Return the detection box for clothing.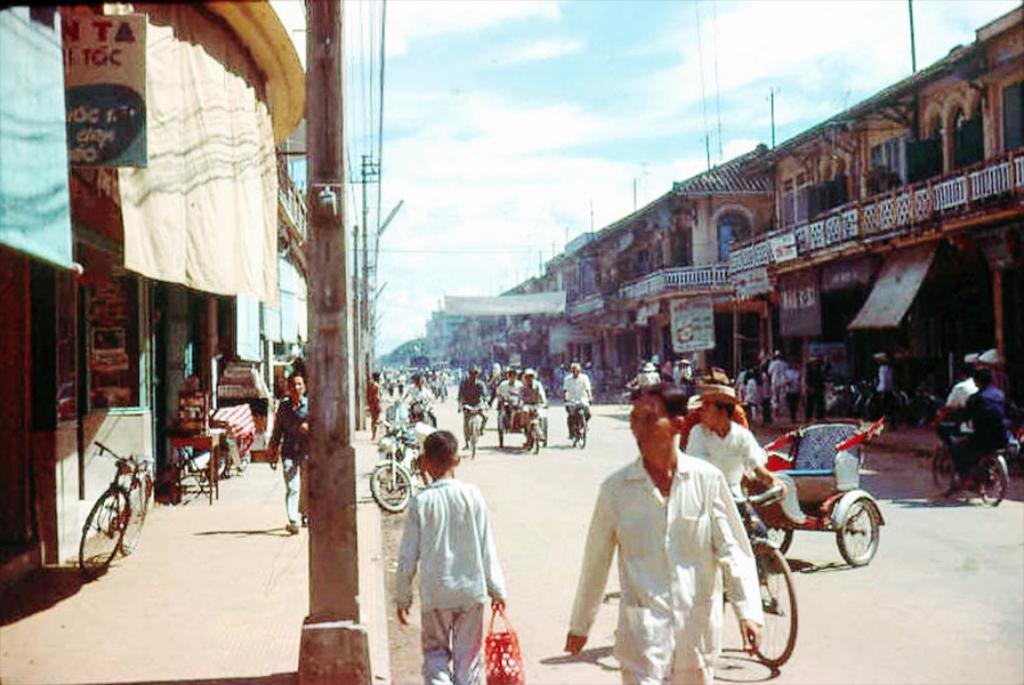
x1=877 y1=362 x2=889 y2=412.
